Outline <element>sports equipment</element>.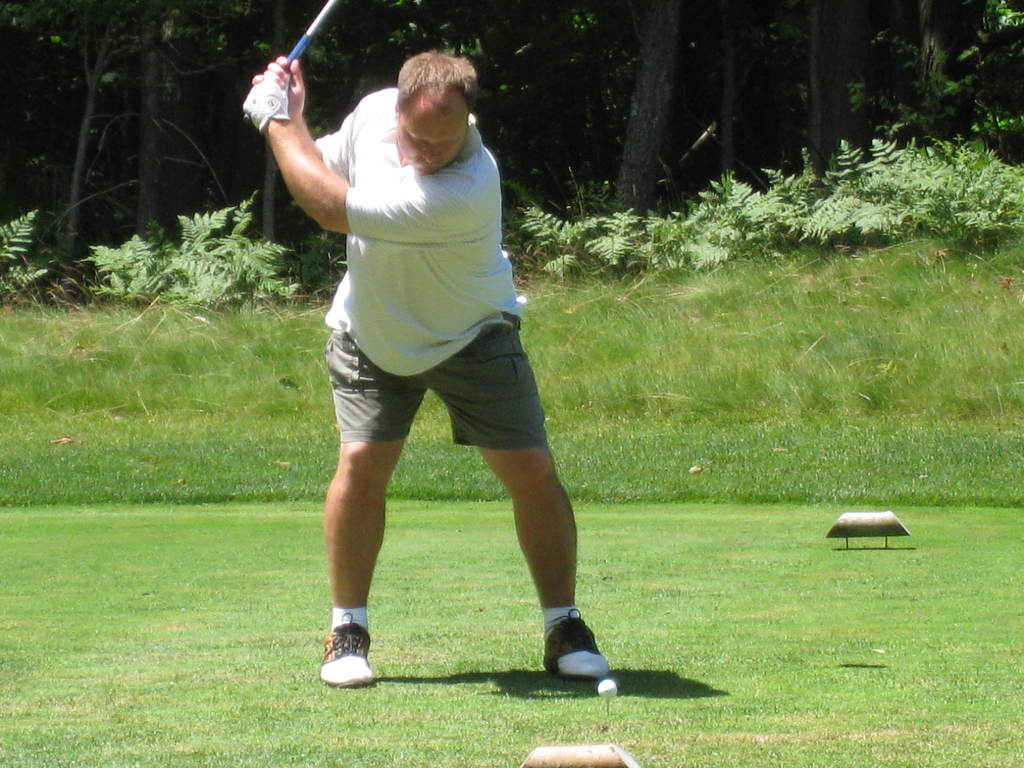
Outline: 311 614 385 692.
